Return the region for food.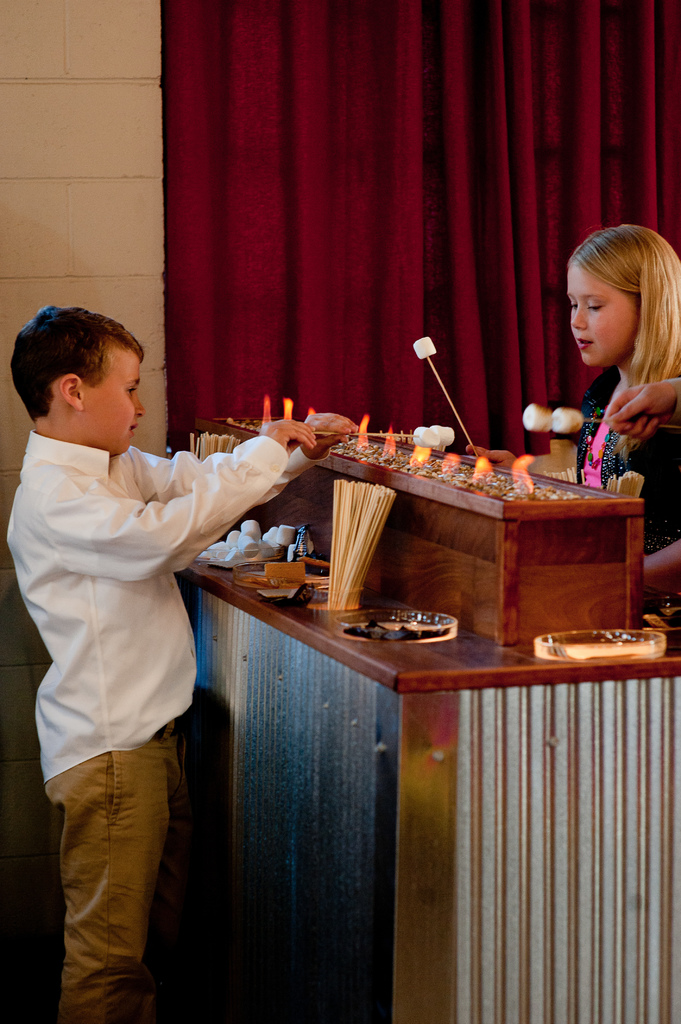
<bbox>522, 405, 584, 433</bbox>.
